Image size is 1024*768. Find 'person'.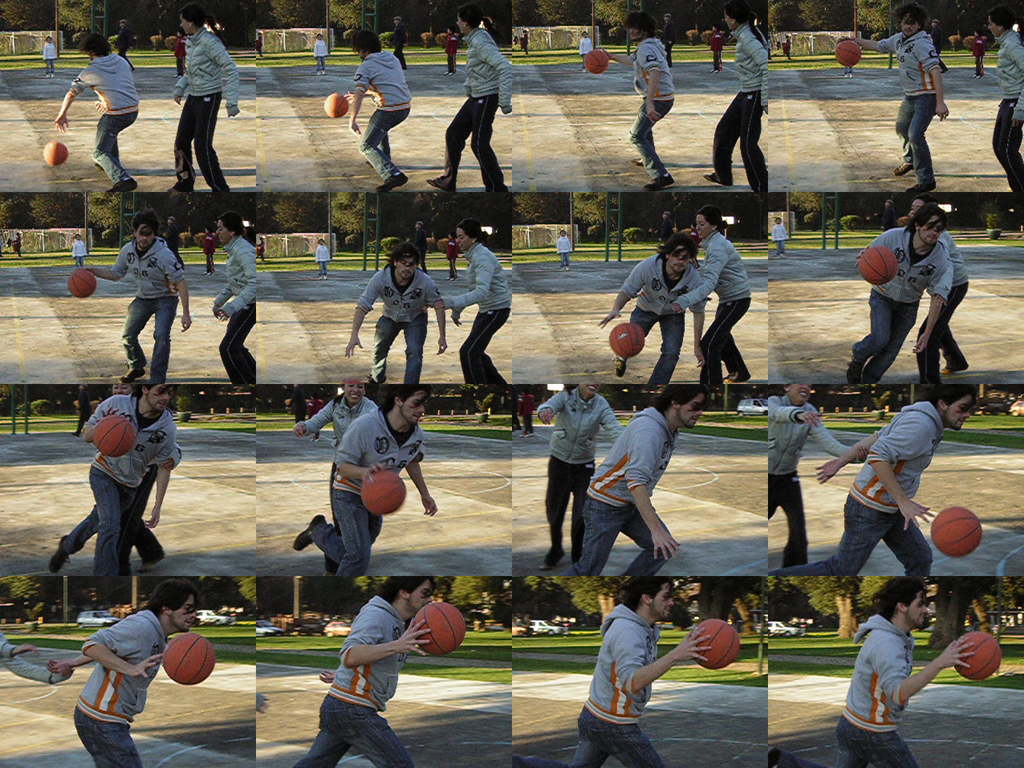
(342, 27, 411, 183).
